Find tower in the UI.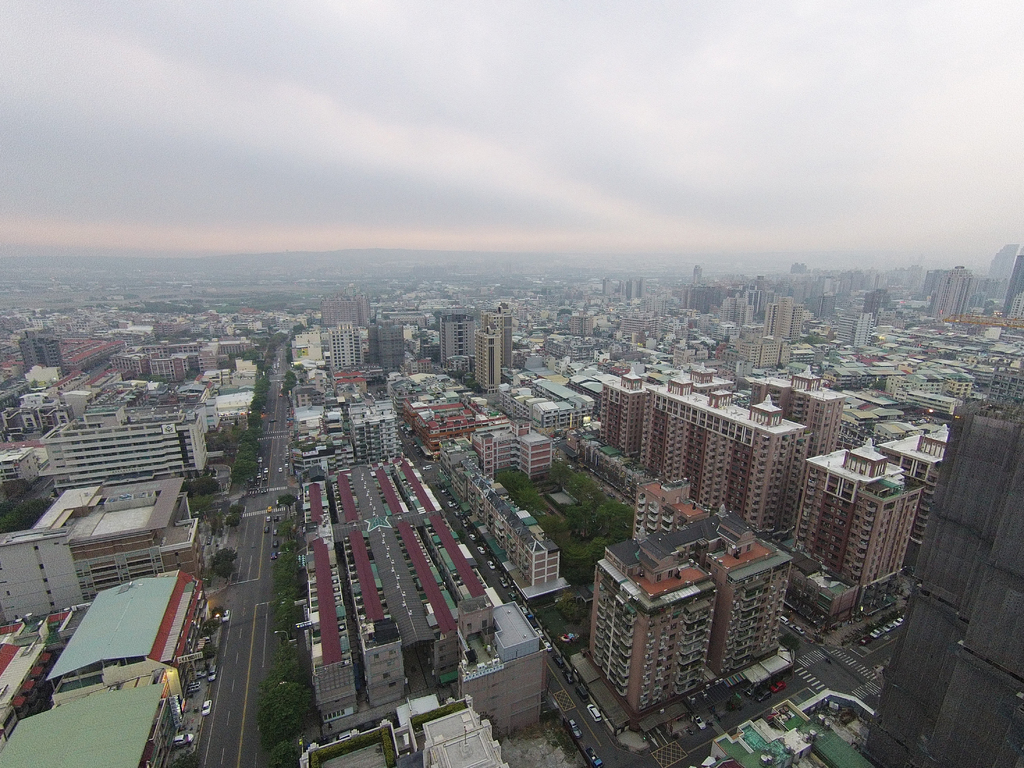
UI element at (left=785, top=431, right=904, bottom=590).
